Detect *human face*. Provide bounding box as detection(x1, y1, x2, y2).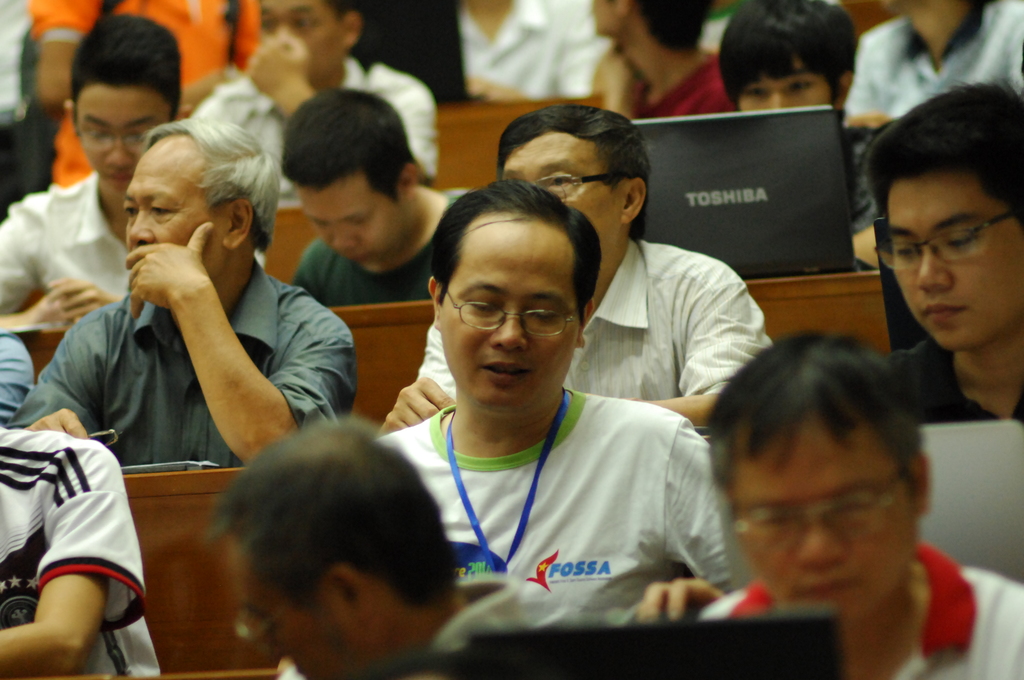
detection(594, 1, 621, 35).
